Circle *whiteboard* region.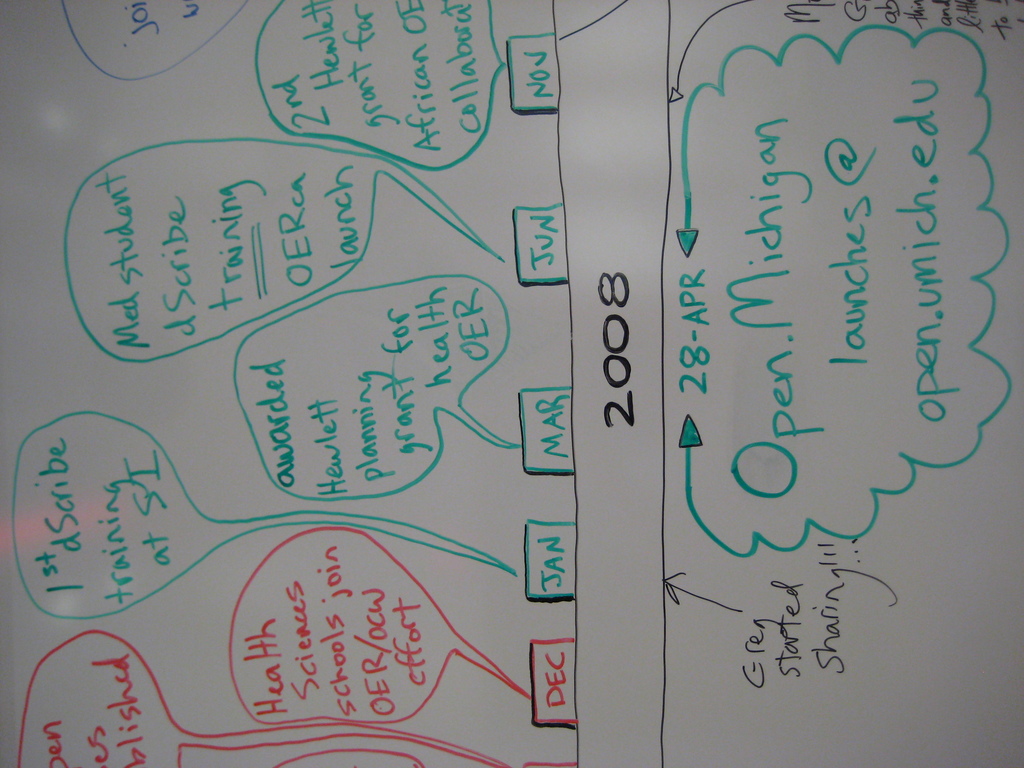
Region: detection(0, 0, 1023, 767).
